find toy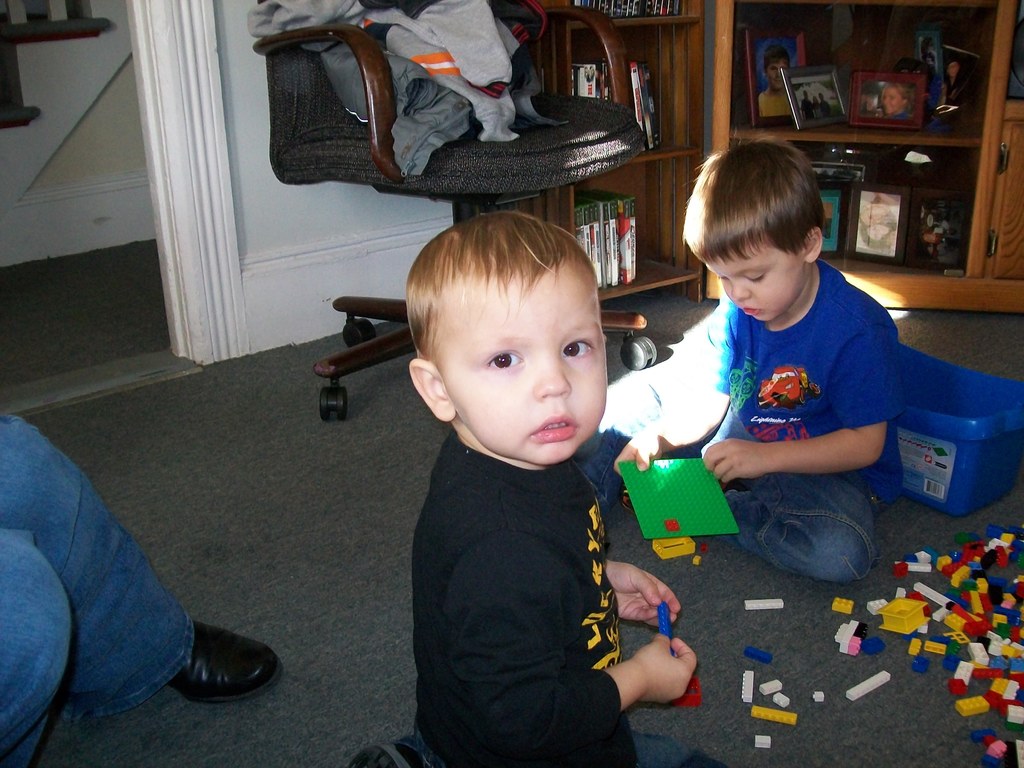
{"x1": 871, "y1": 596, "x2": 885, "y2": 610}
